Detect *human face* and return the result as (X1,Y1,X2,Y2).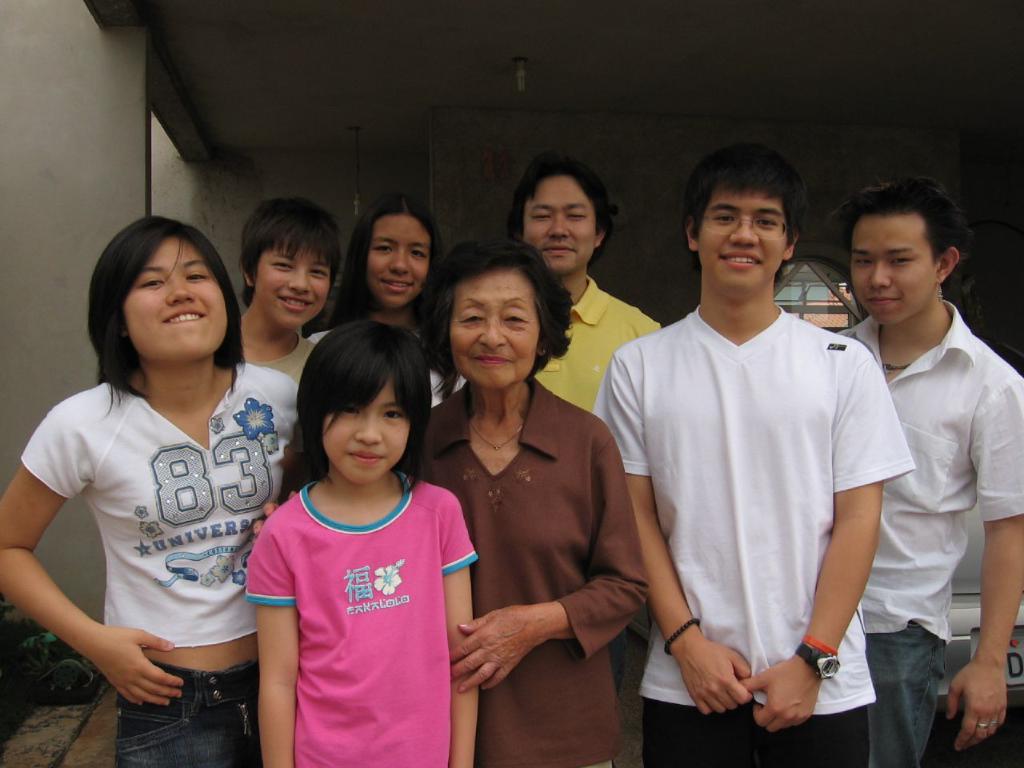
(456,272,544,382).
